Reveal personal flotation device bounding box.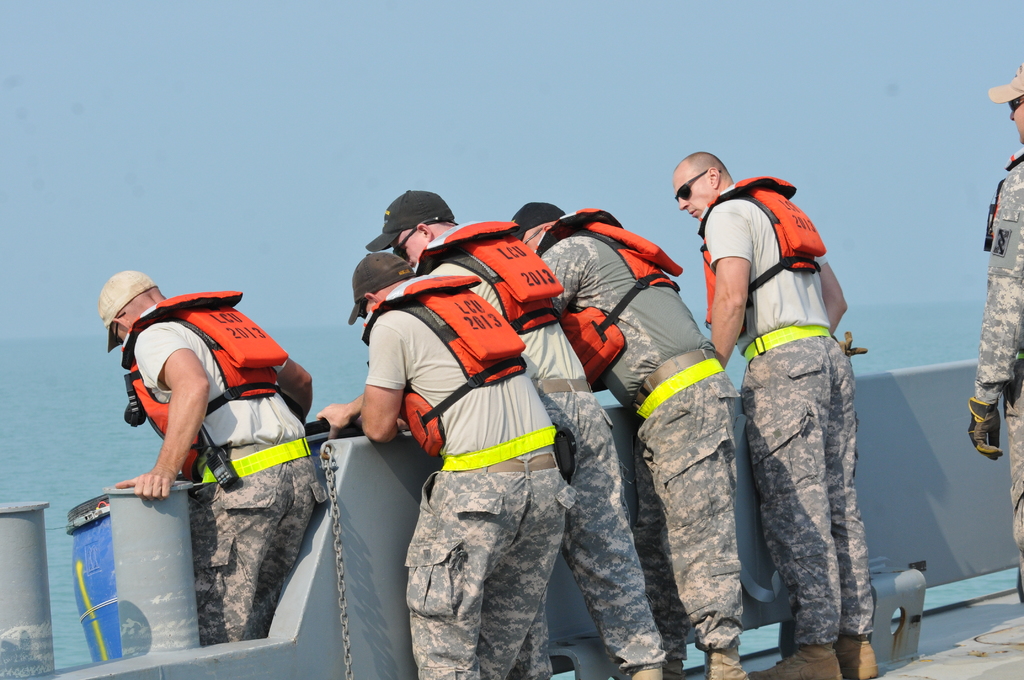
Revealed: [400,275,531,465].
